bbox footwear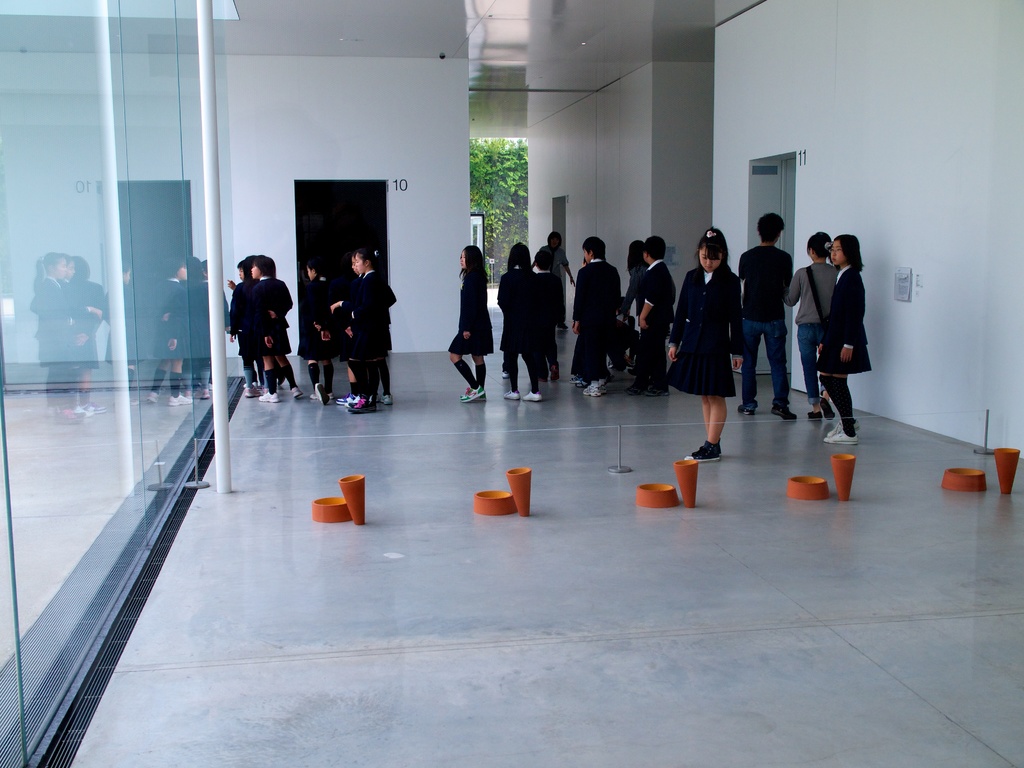
[x1=501, y1=387, x2=522, y2=399]
